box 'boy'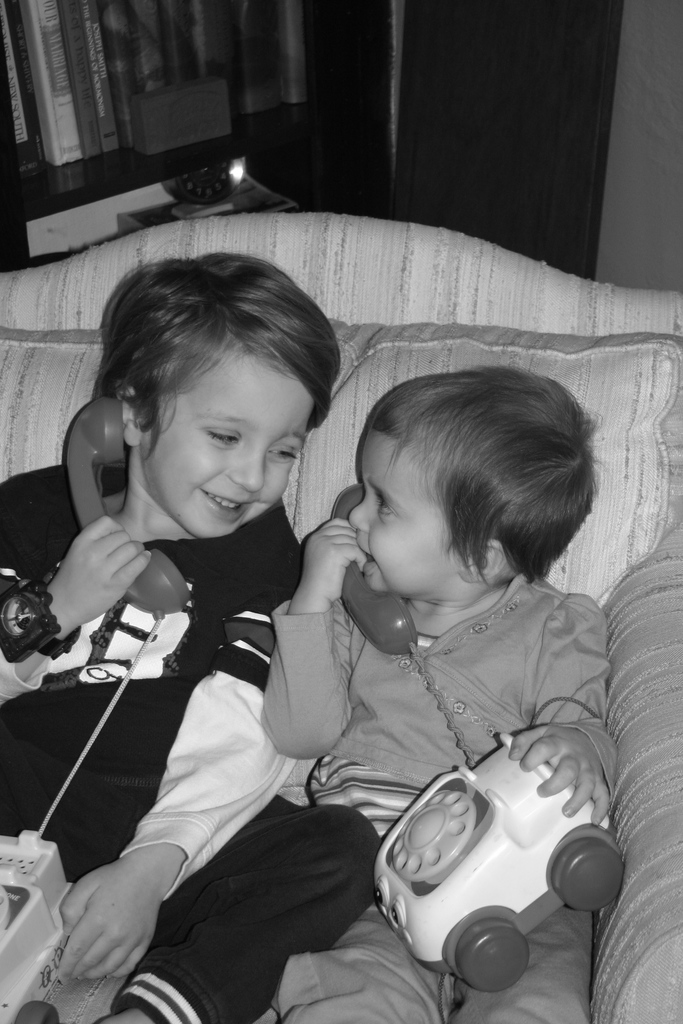
bbox(257, 364, 635, 1022)
